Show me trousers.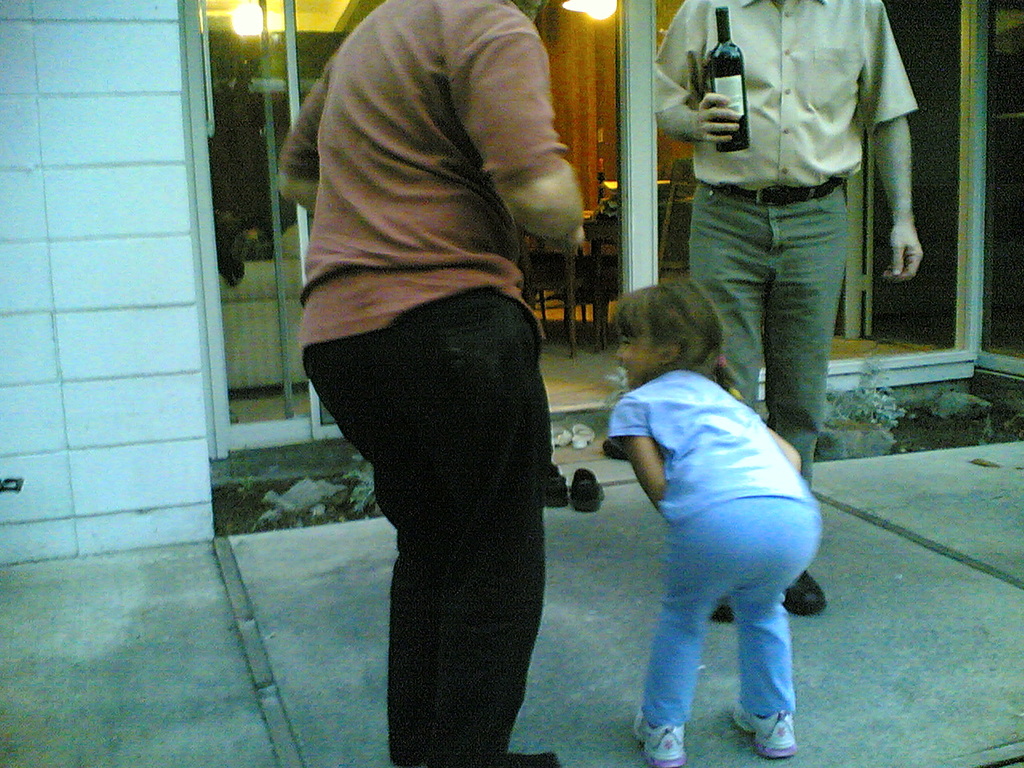
trousers is here: [left=634, top=485, right=822, bottom=725].
